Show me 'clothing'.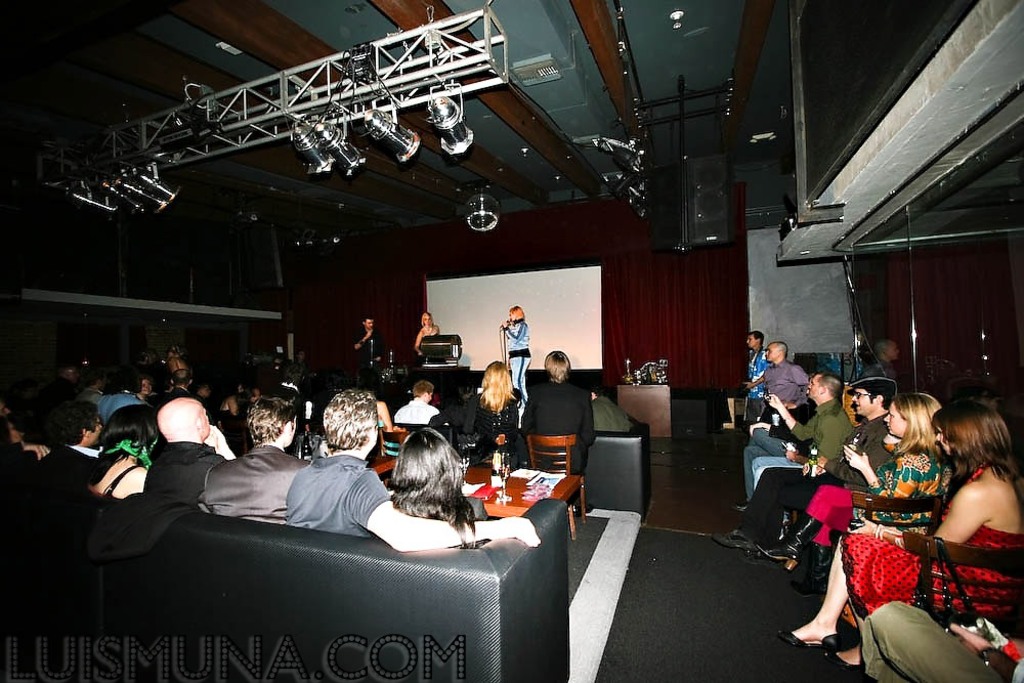
'clothing' is here: {"x1": 383, "y1": 395, "x2": 445, "y2": 423}.
